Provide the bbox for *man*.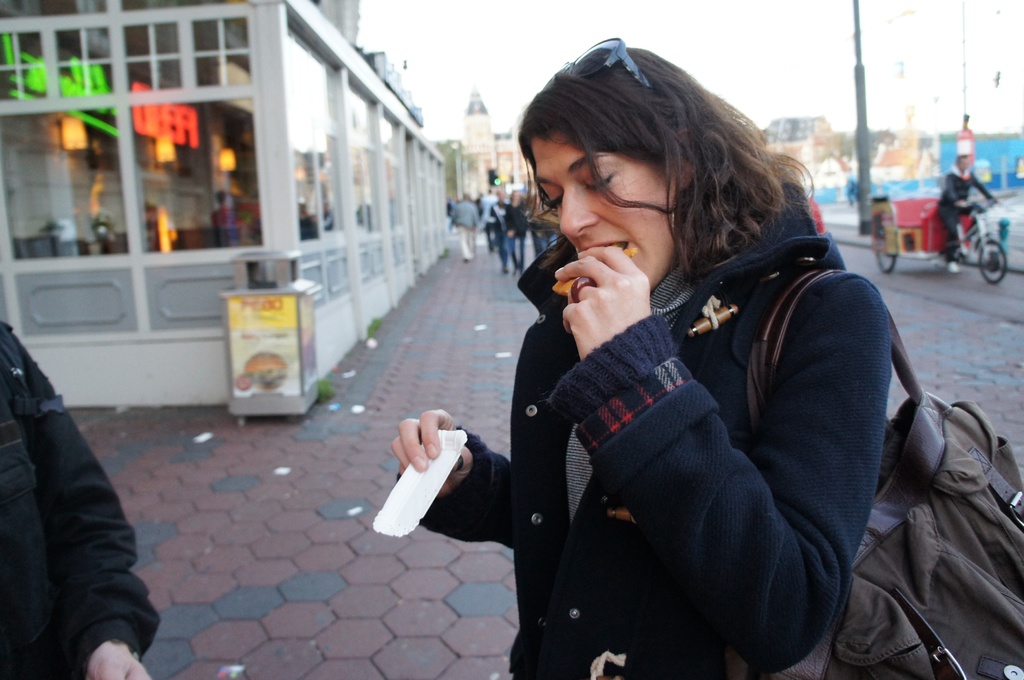
(left=446, top=194, right=482, bottom=265).
